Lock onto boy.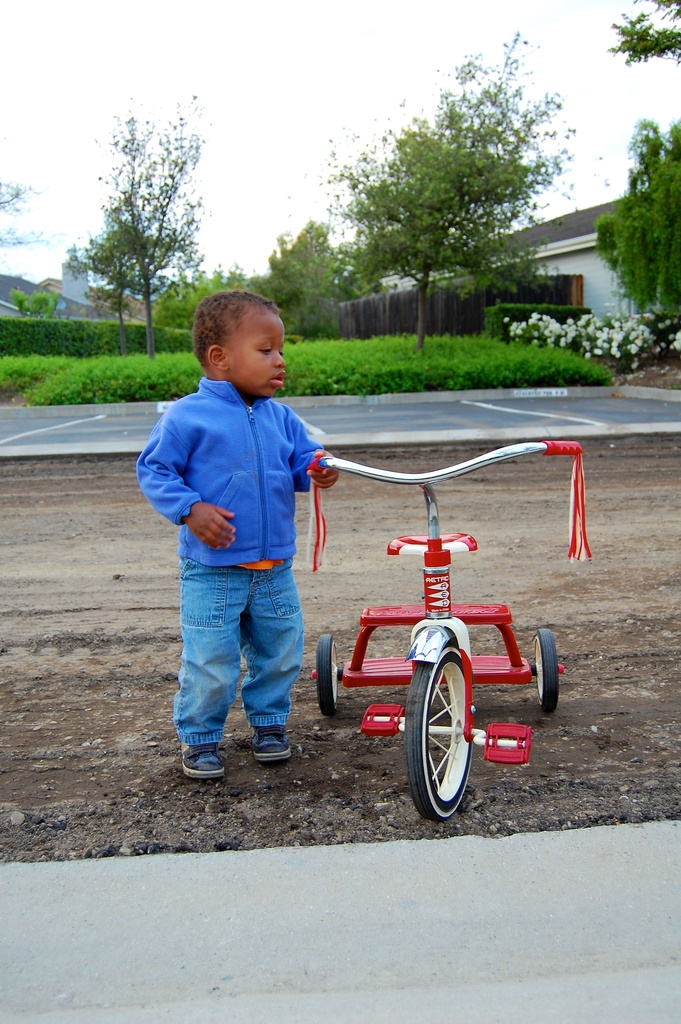
Locked: [left=136, top=293, right=338, bottom=784].
